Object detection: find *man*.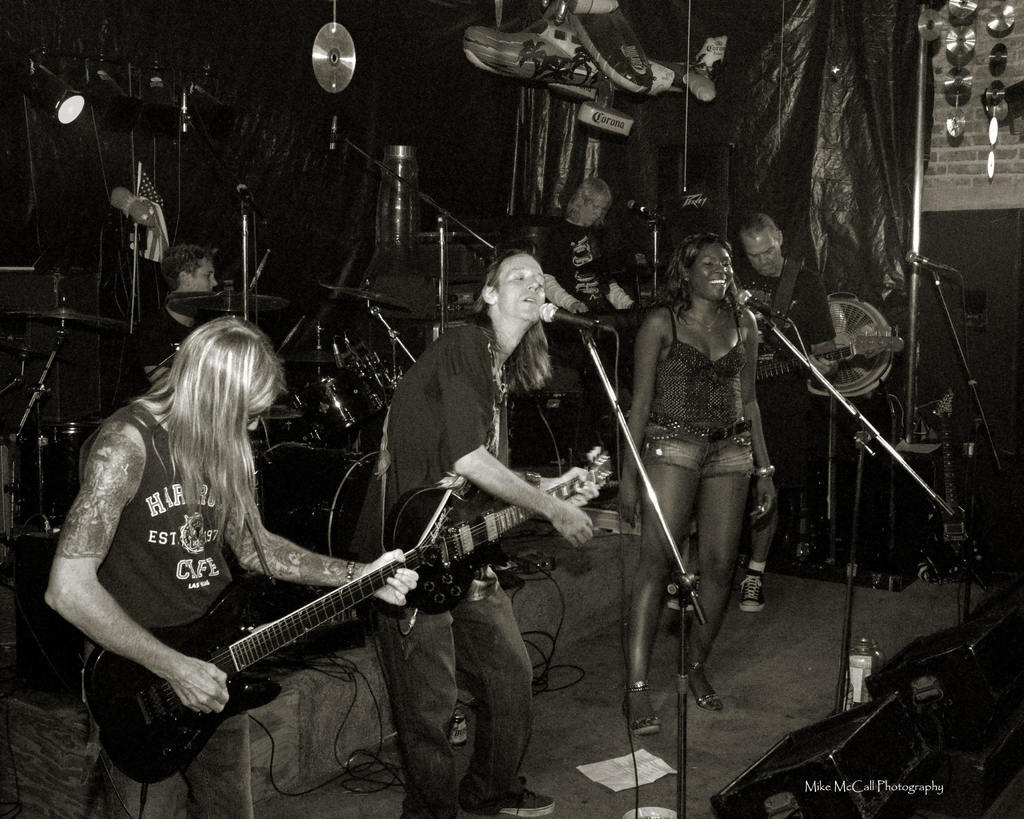
{"left": 748, "top": 214, "right": 859, "bottom": 577}.
